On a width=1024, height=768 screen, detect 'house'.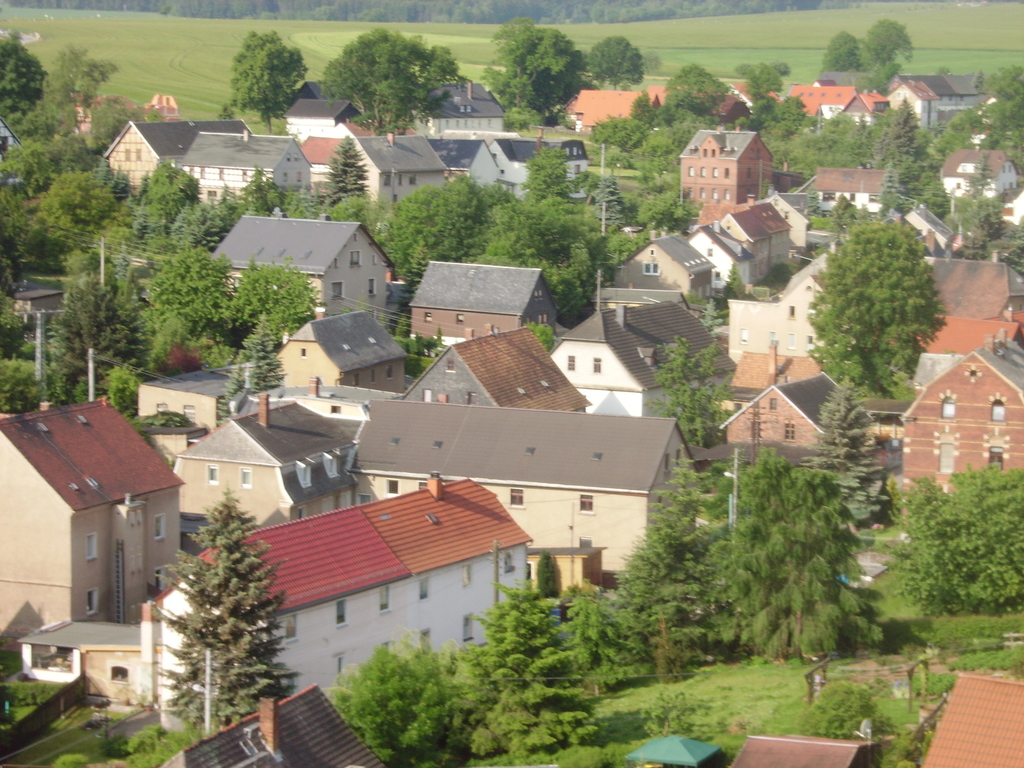
(158, 682, 390, 767).
